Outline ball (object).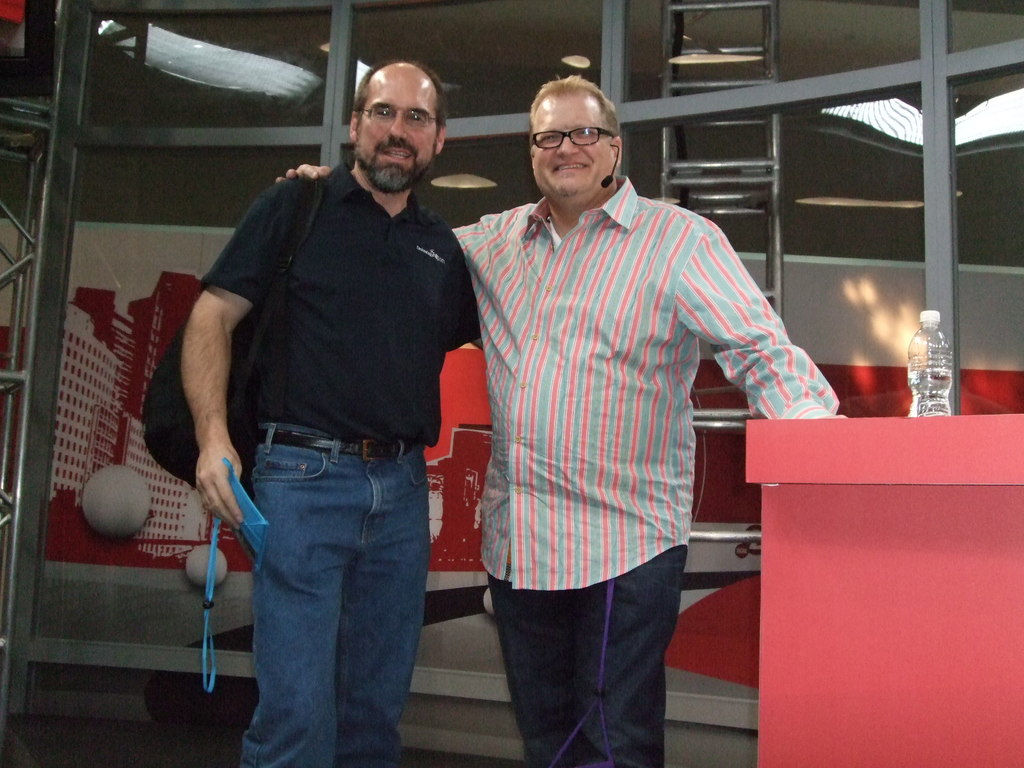
Outline: x1=186 y1=543 x2=230 y2=590.
